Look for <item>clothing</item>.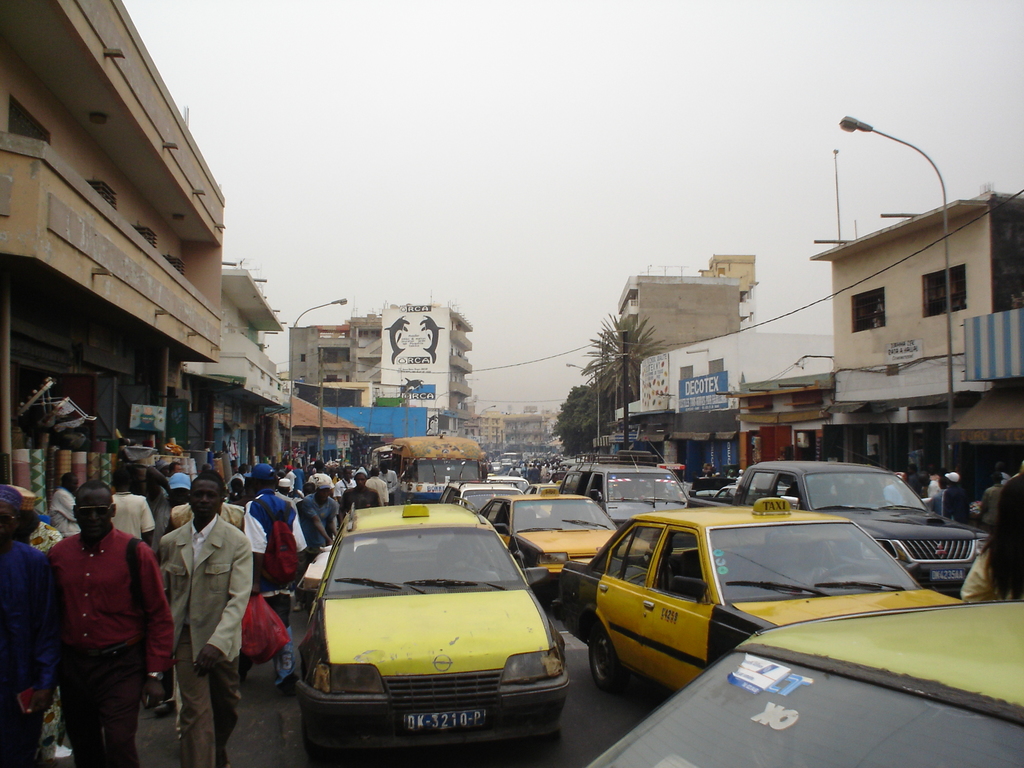
Found: Rect(959, 547, 1023, 609).
